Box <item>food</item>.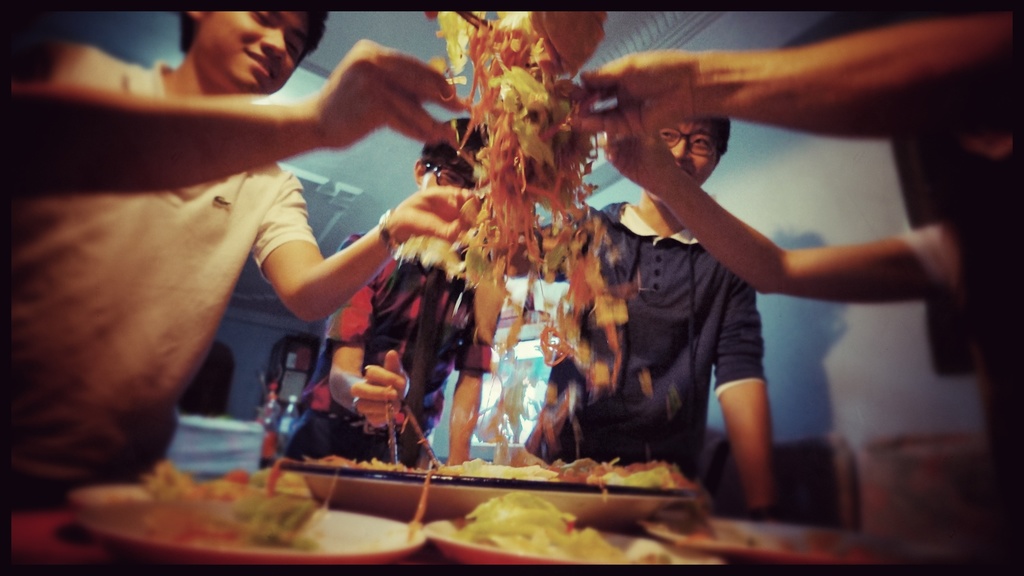
crop(648, 498, 877, 563).
